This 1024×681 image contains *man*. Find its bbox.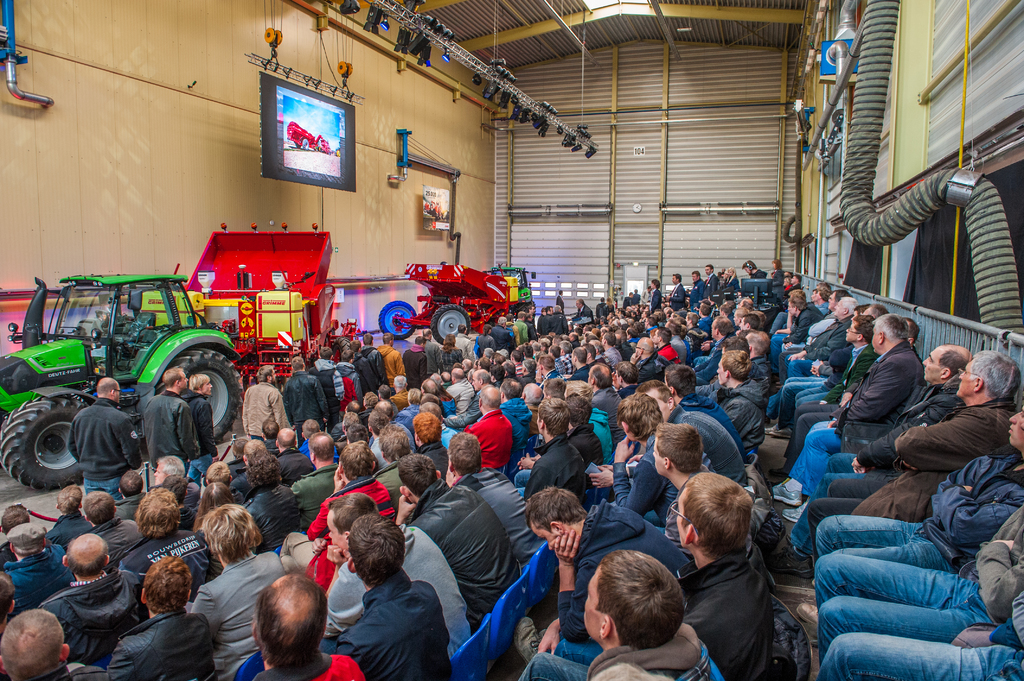
807 290 853 341.
